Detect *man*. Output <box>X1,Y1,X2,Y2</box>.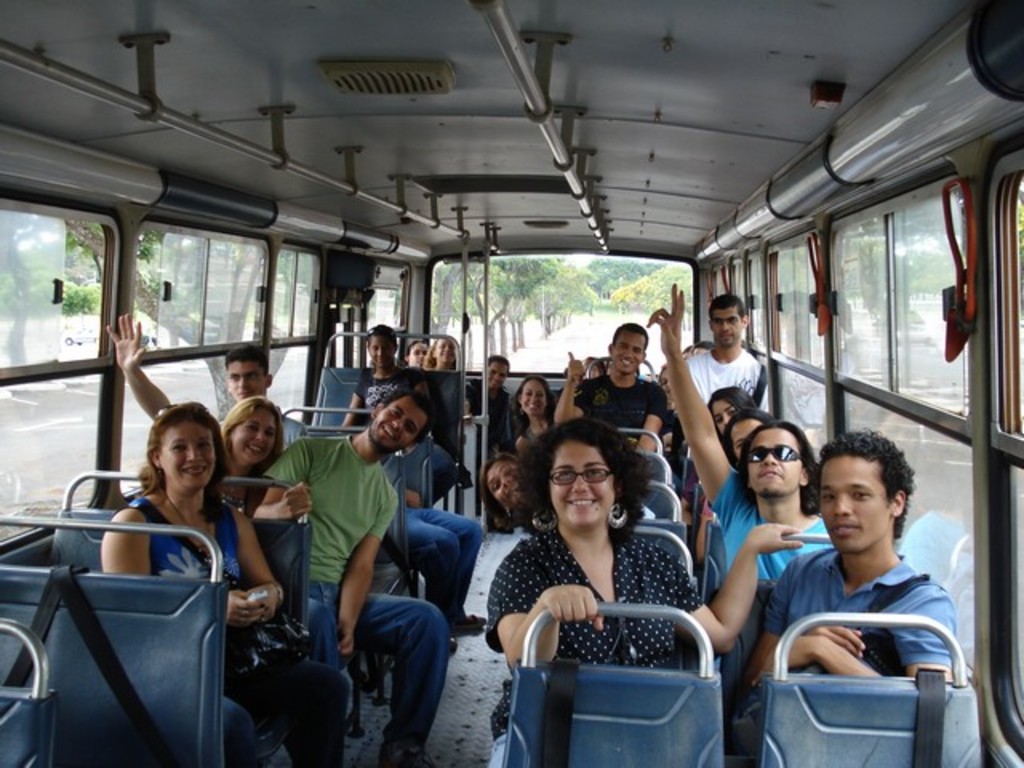
<box>253,389,451,766</box>.
